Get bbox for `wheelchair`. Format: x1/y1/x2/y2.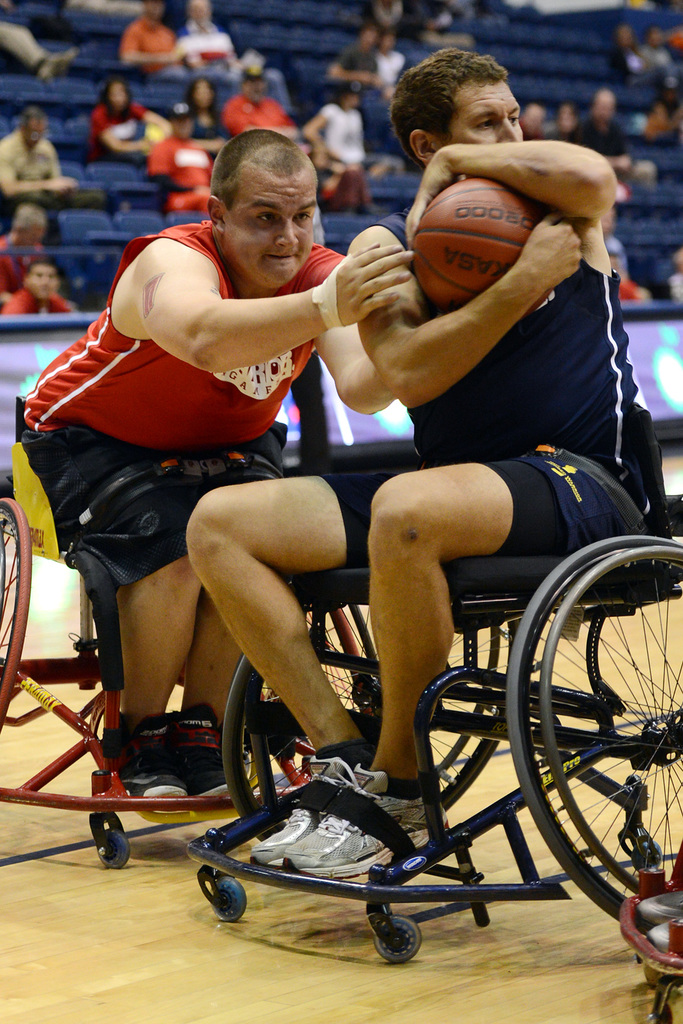
511/529/682/1020.
